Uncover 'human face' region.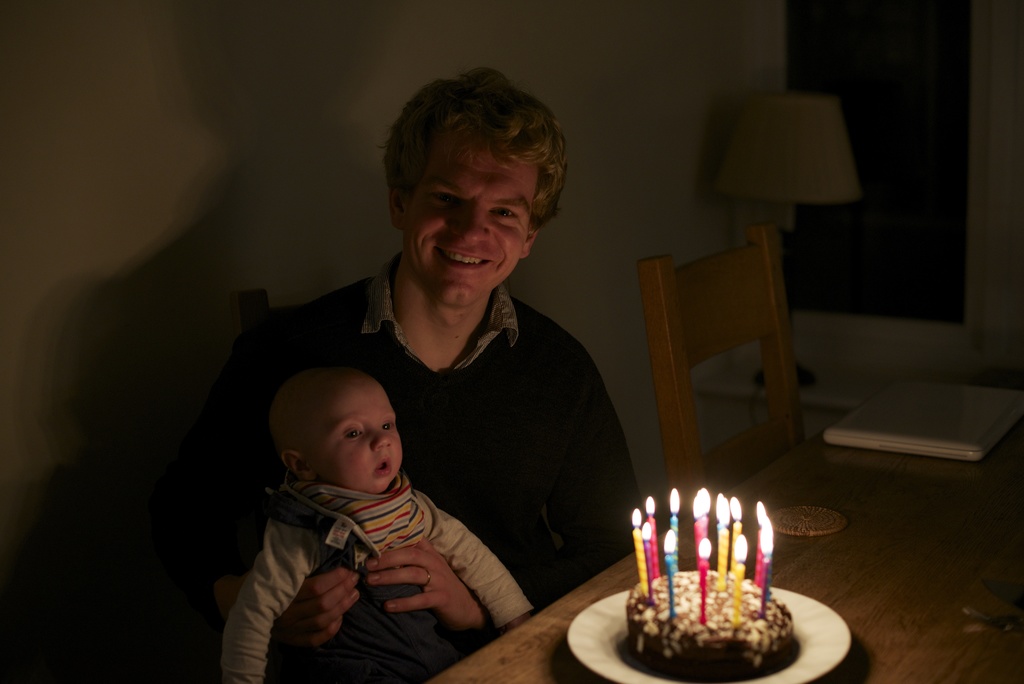
Uncovered: x1=402 y1=132 x2=539 y2=306.
